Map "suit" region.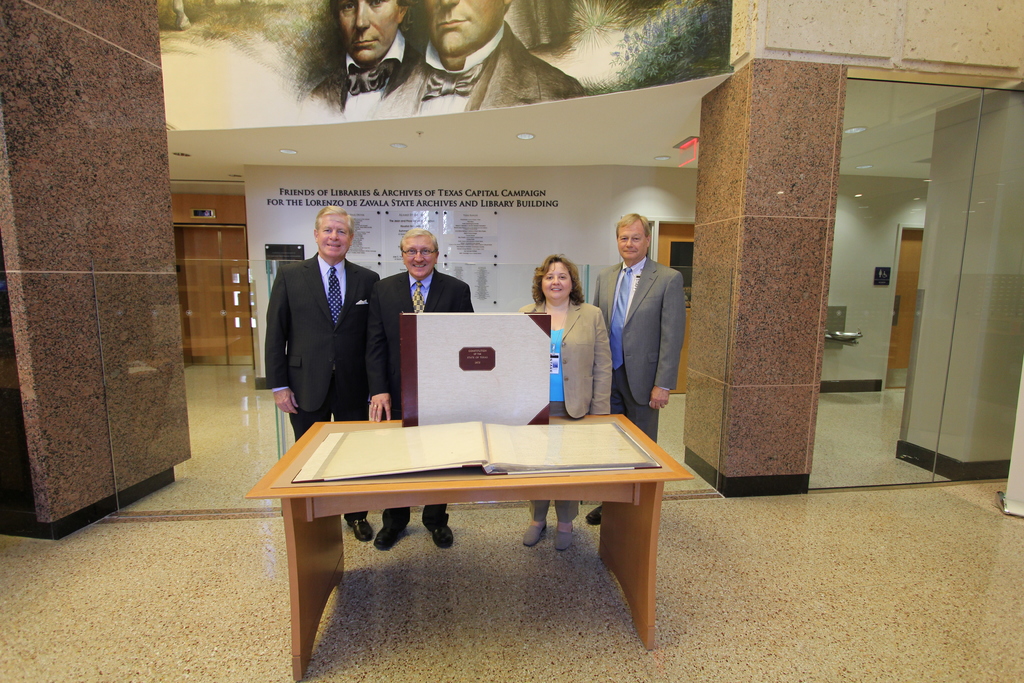
Mapped to {"left": 593, "top": 257, "right": 682, "bottom": 446}.
